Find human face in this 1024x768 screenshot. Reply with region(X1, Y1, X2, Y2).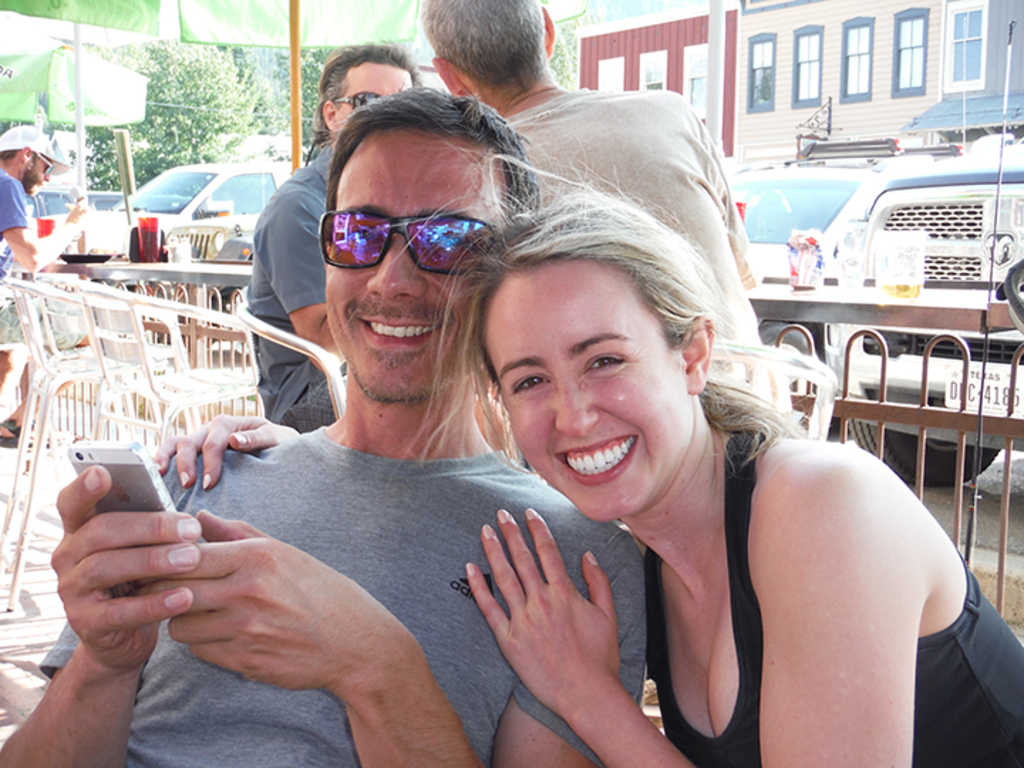
region(326, 129, 501, 405).
